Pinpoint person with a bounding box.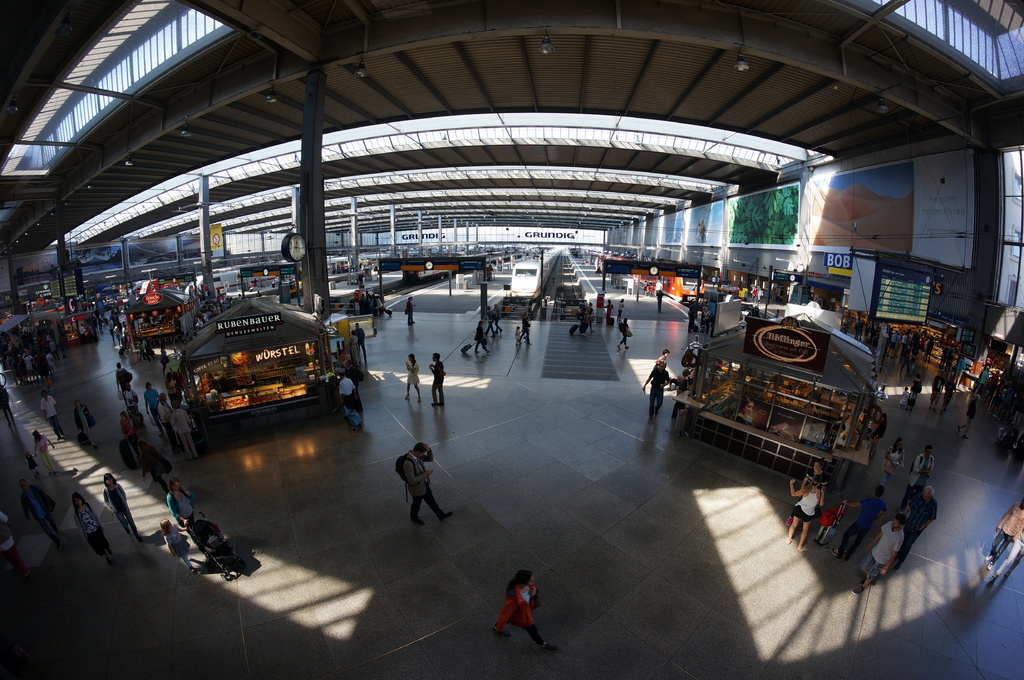
locate(109, 318, 115, 344).
